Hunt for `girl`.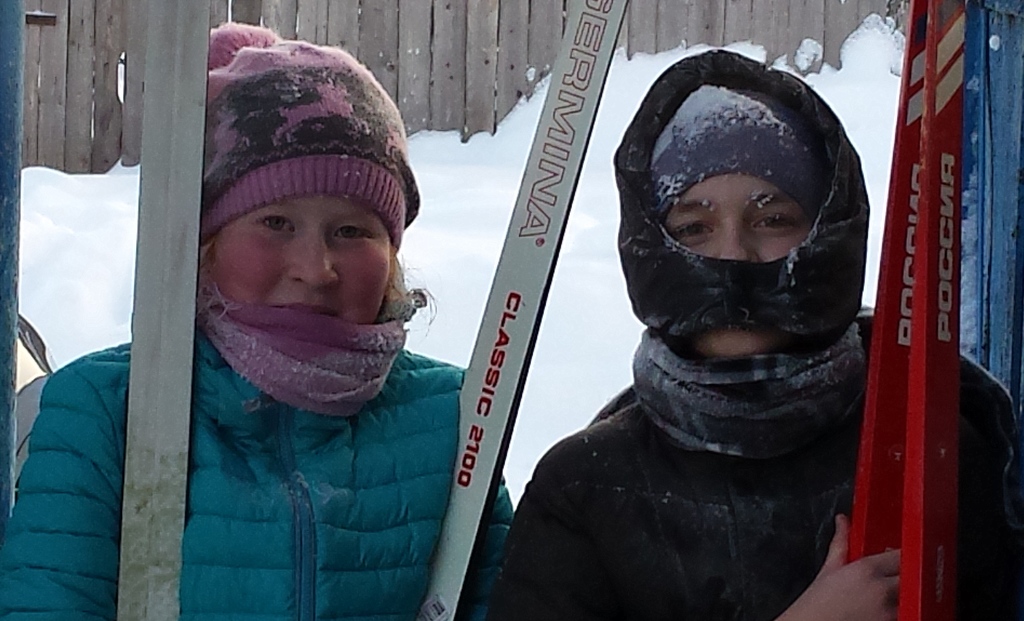
Hunted down at 0, 18, 525, 620.
